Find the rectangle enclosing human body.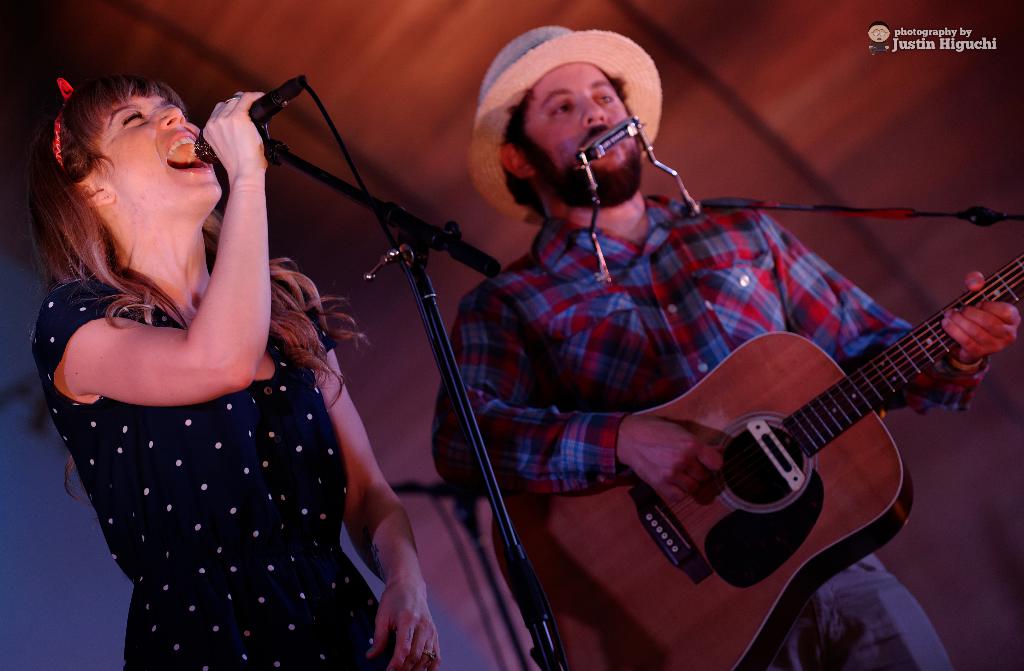
bbox=(427, 191, 1022, 670).
